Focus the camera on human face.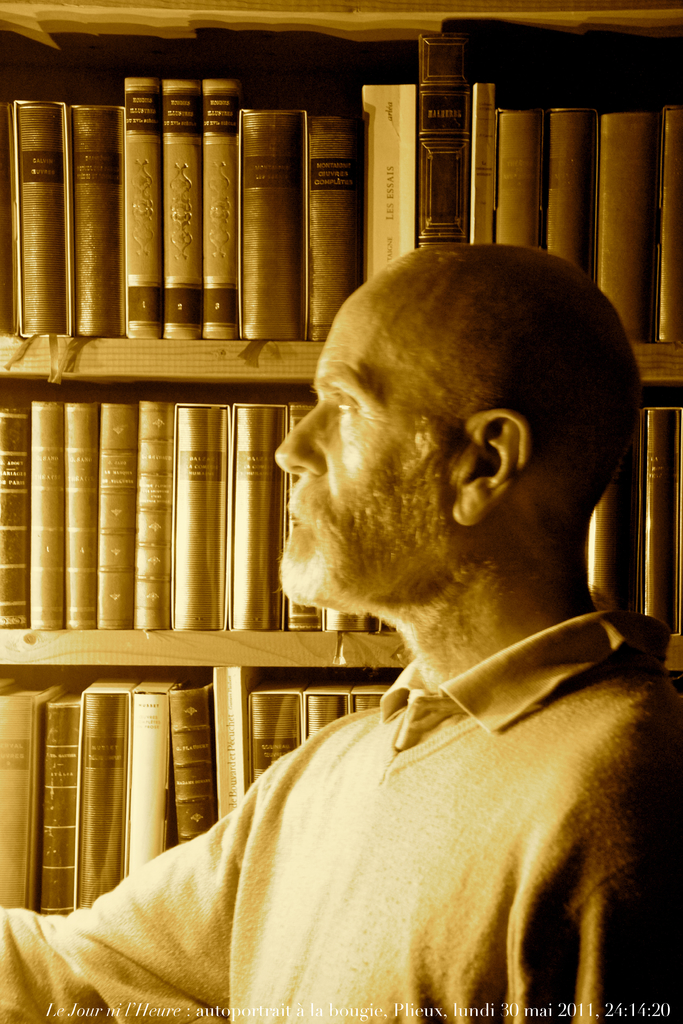
Focus region: (left=277, top=281, right=454, bottom=605).
